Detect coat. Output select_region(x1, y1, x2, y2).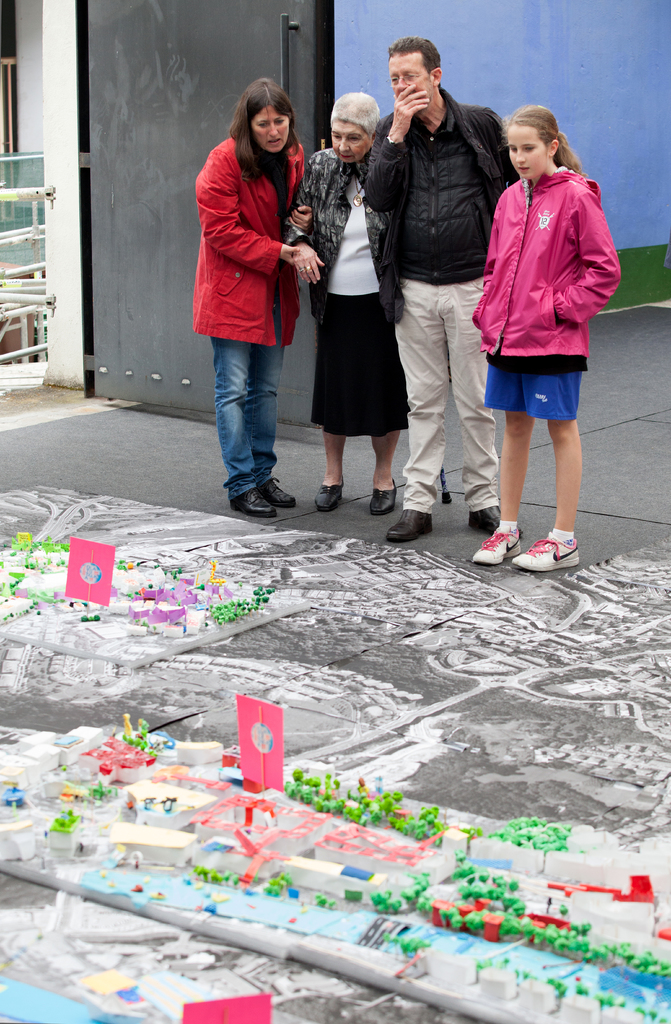
select_region(473, 172, 617, 371).
